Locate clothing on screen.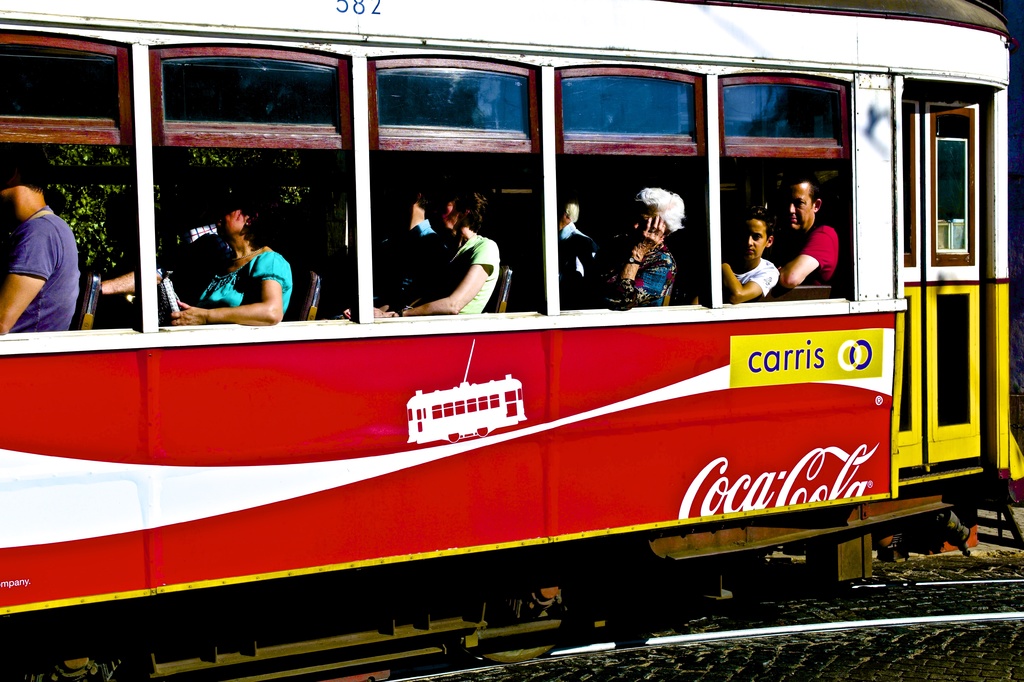
On screen at Rect(199, 223, 291, 311).
